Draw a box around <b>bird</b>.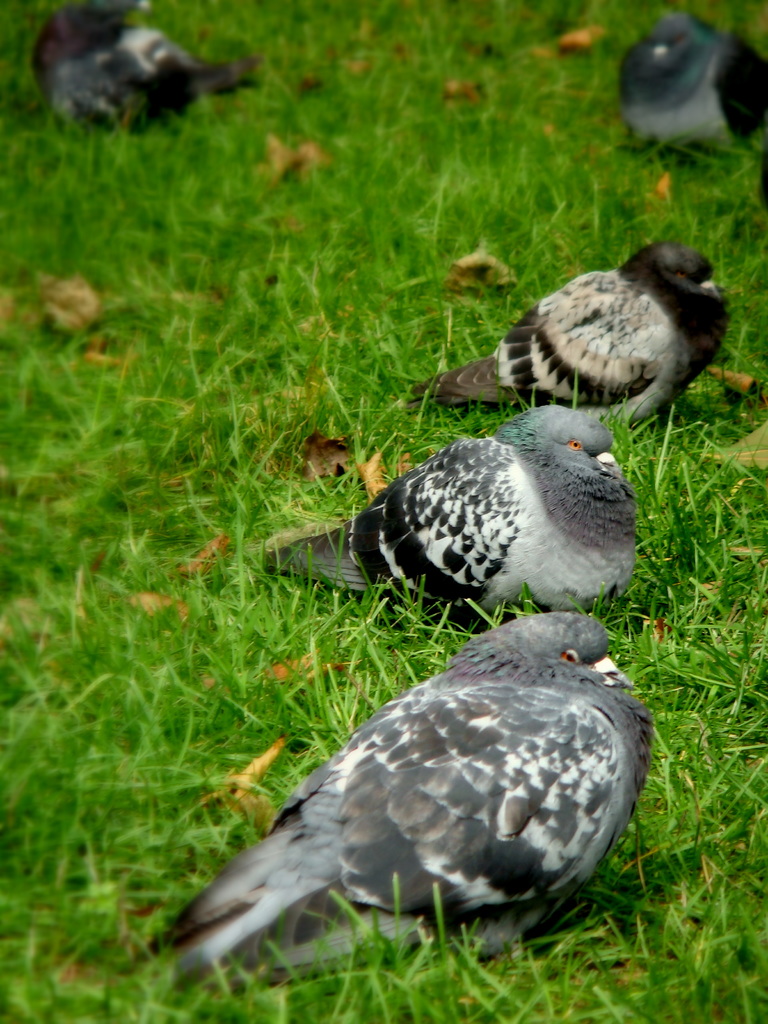
31, 0, 272, 134.
